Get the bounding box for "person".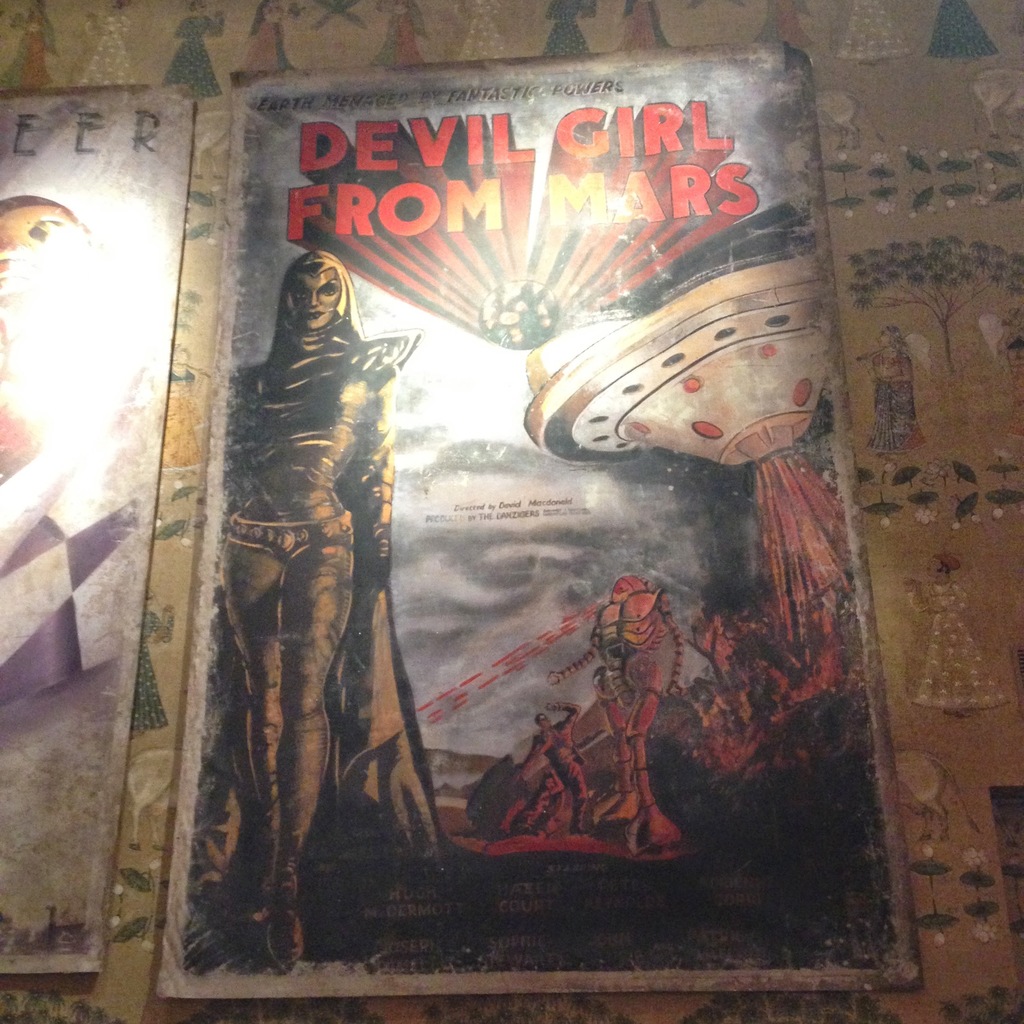
[left=570, top=568, right=691, bottom=856].
